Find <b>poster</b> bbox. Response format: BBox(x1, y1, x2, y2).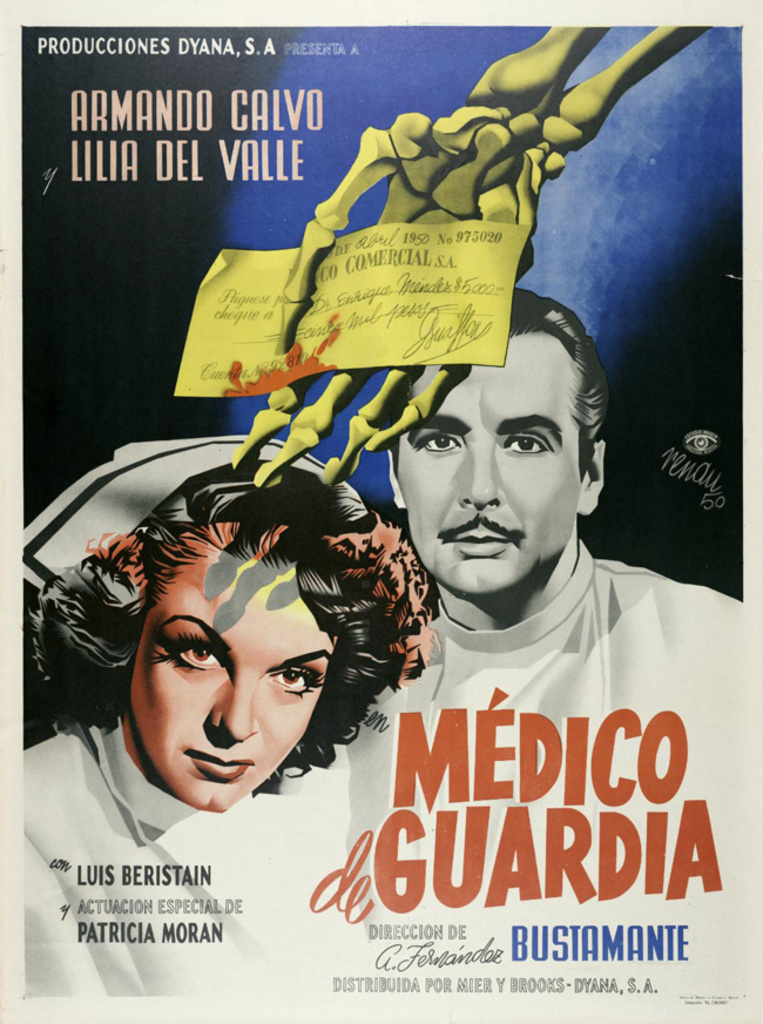
BBox(0, 0, 762, 1023).
